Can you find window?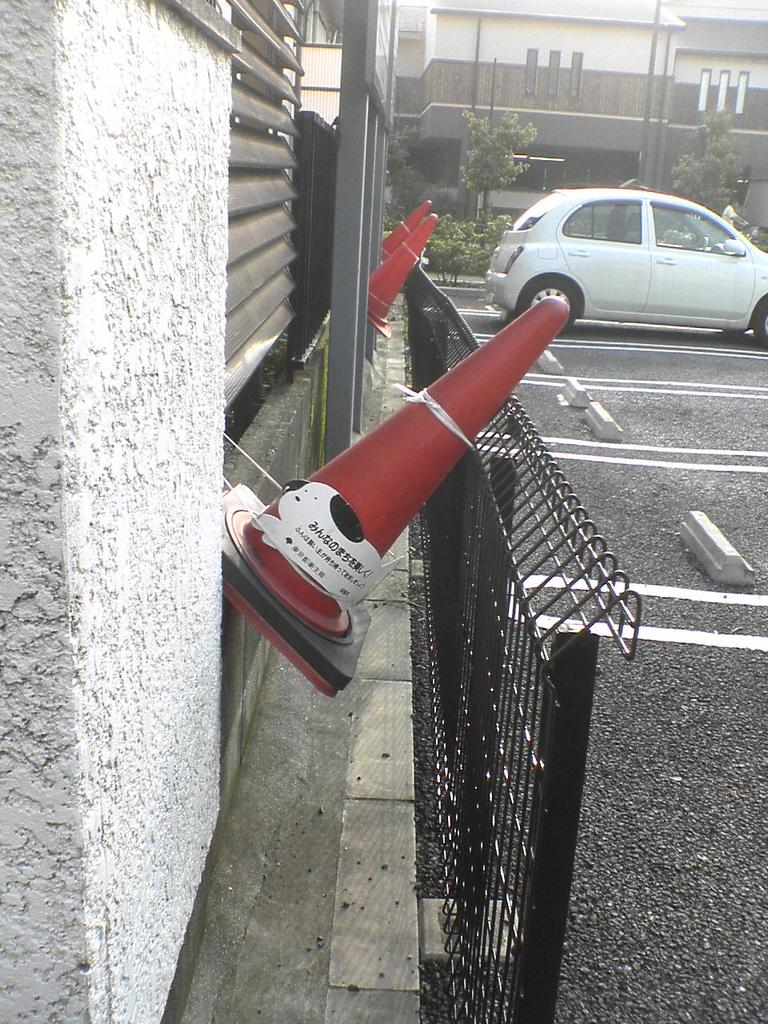
Yes, bounding box: (697,68,709,114).
